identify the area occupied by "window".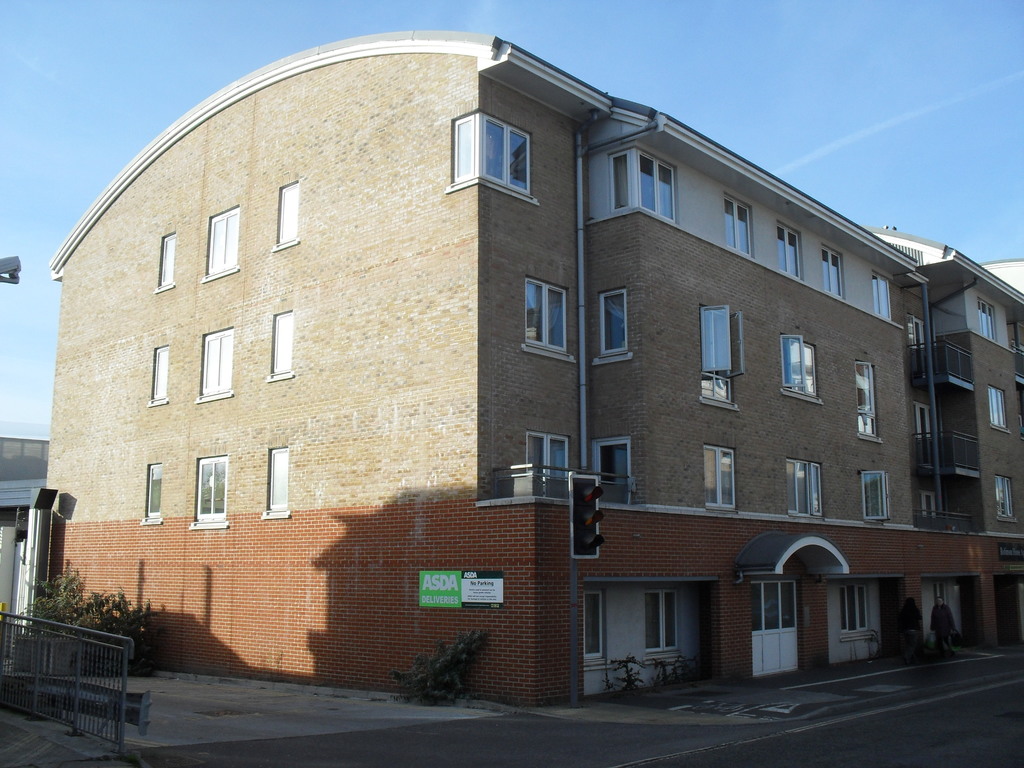
Area: (x1=582, y1=588, x2=604, y2=658).
